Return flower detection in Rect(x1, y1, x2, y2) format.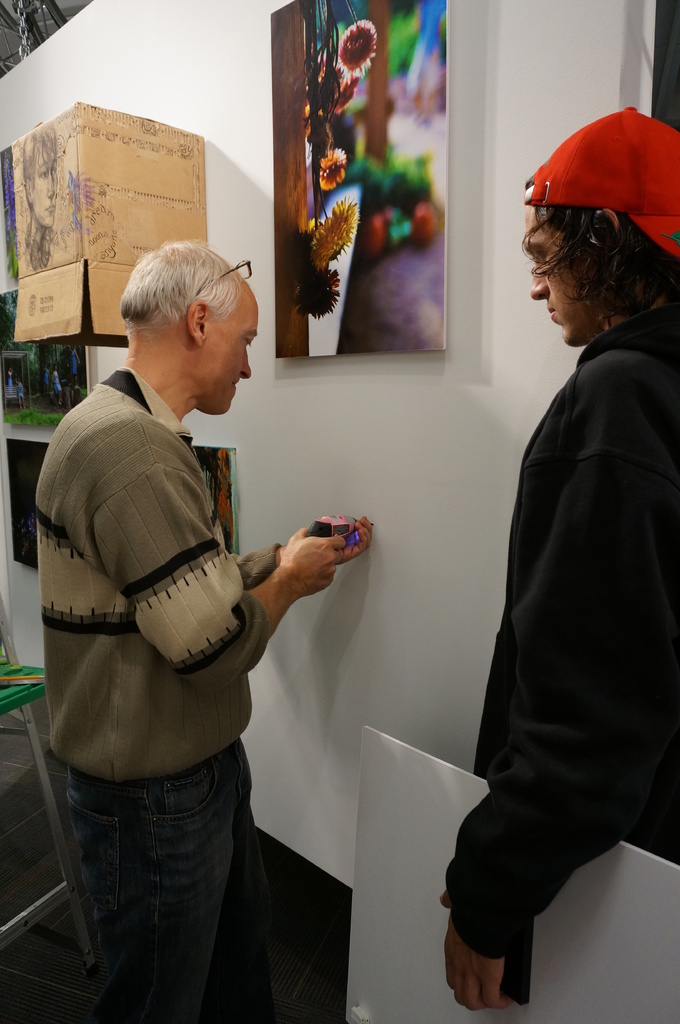
Rect(333, 69, 361, 113).
